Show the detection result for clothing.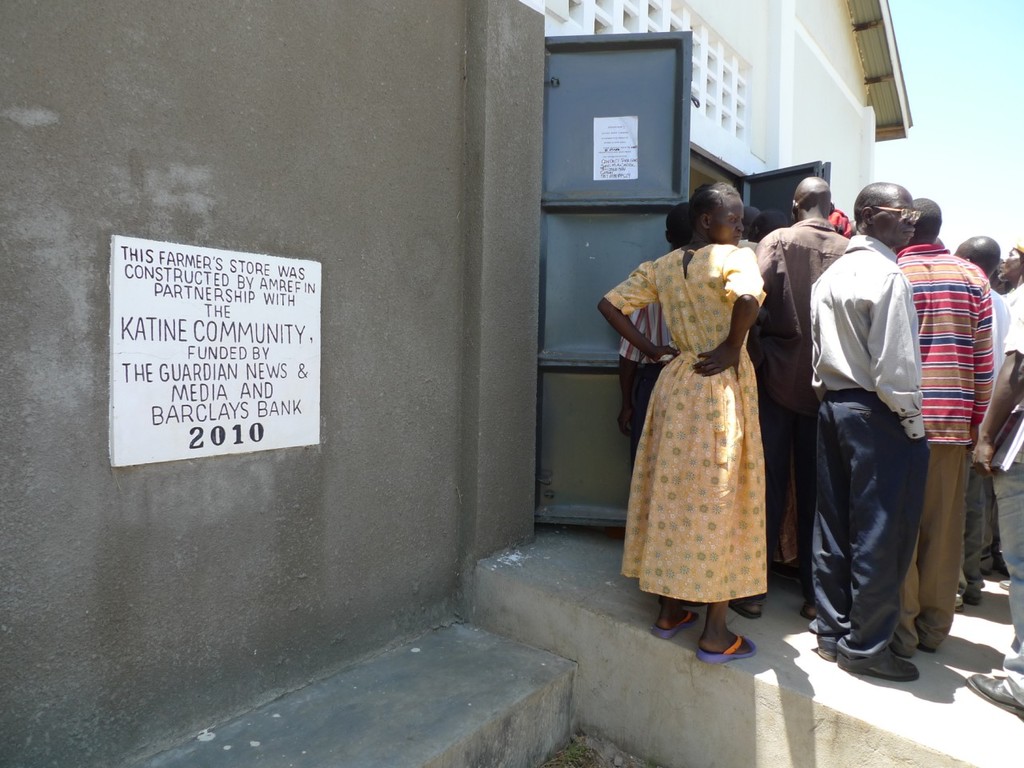
Rect(607, 296, 659, 450).
